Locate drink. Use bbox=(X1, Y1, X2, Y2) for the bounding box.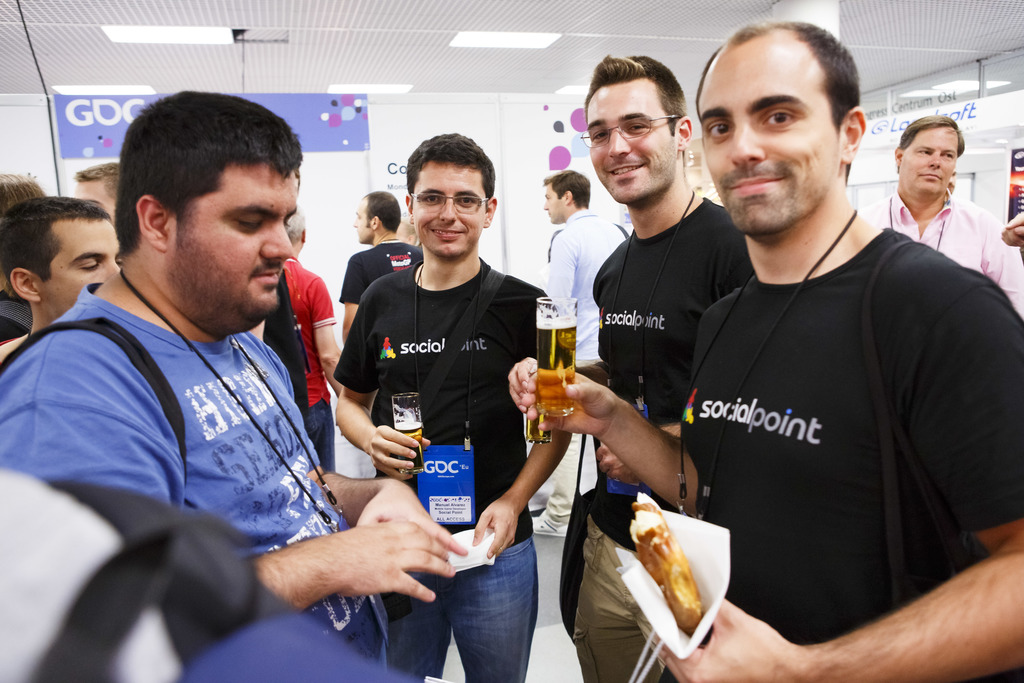
bbox=(394, 388, 426, 469).
